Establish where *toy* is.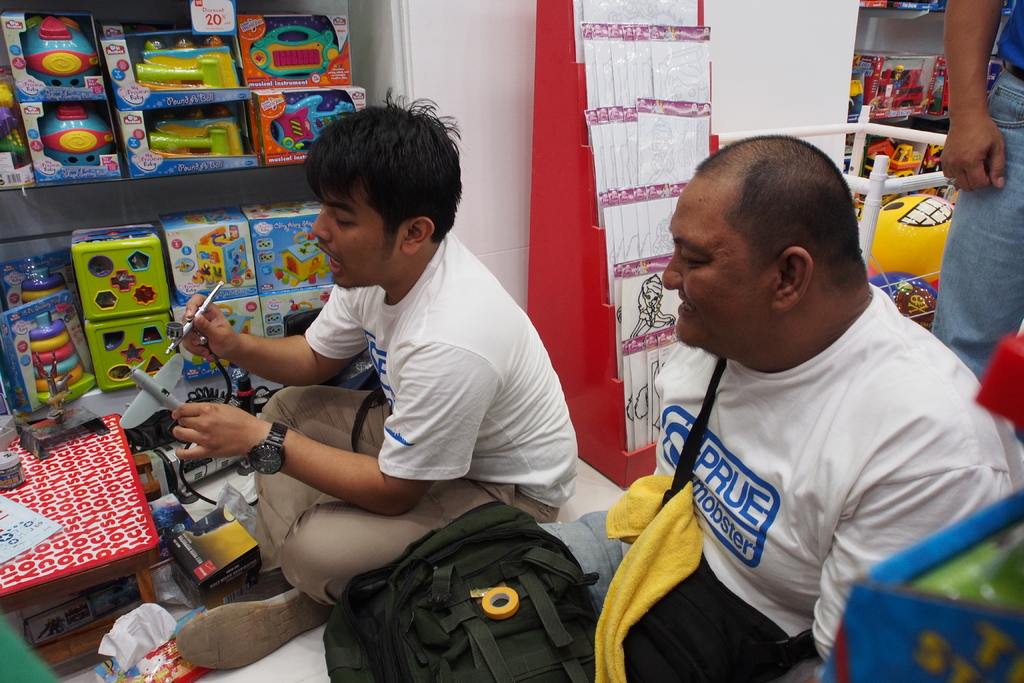
Established at (x1=22, y1=17, x2=99, y2=88).
